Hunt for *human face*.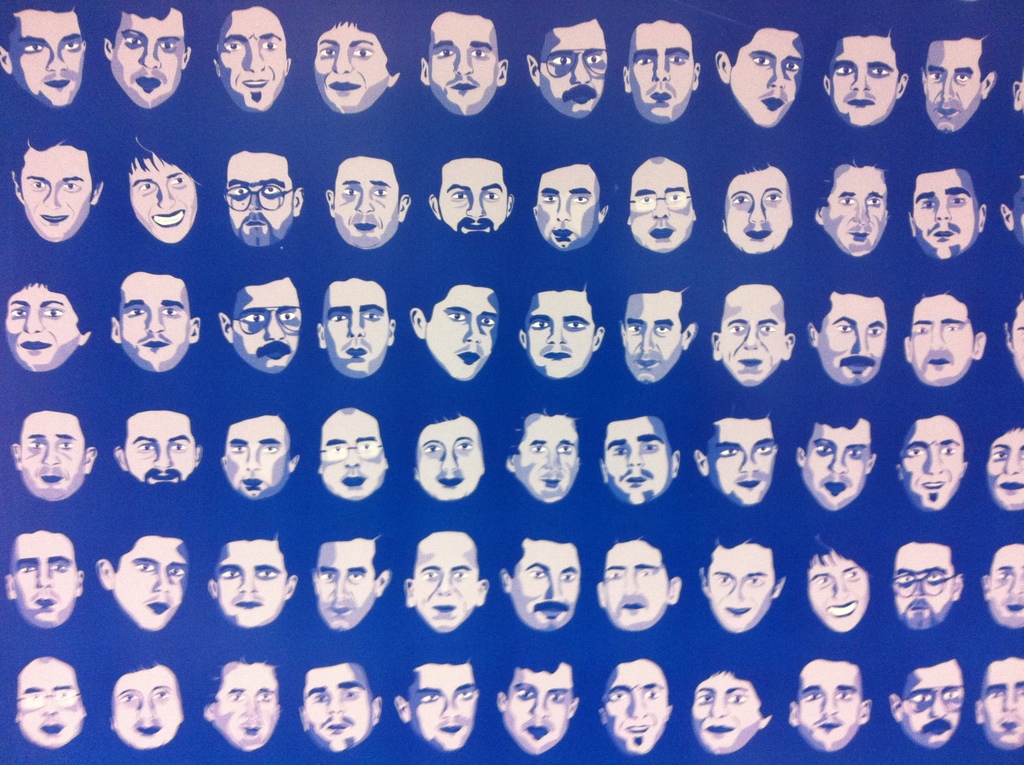
Hunted down at pyautogui.locateOnScreen(511, 541, 579, 632).
